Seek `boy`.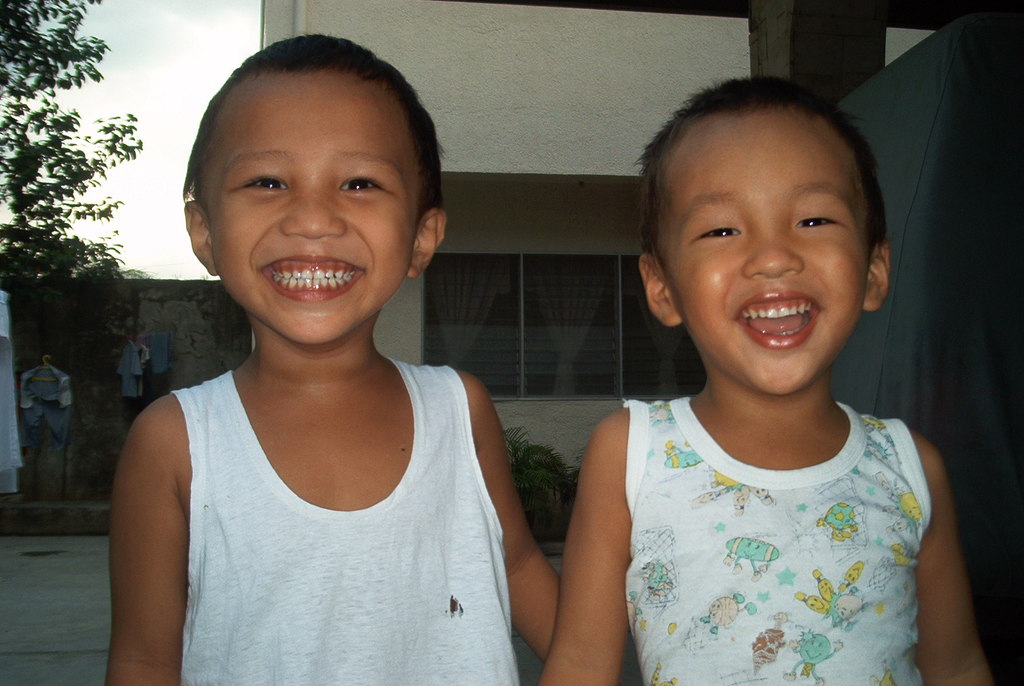
(120, 49, 520, 673).
